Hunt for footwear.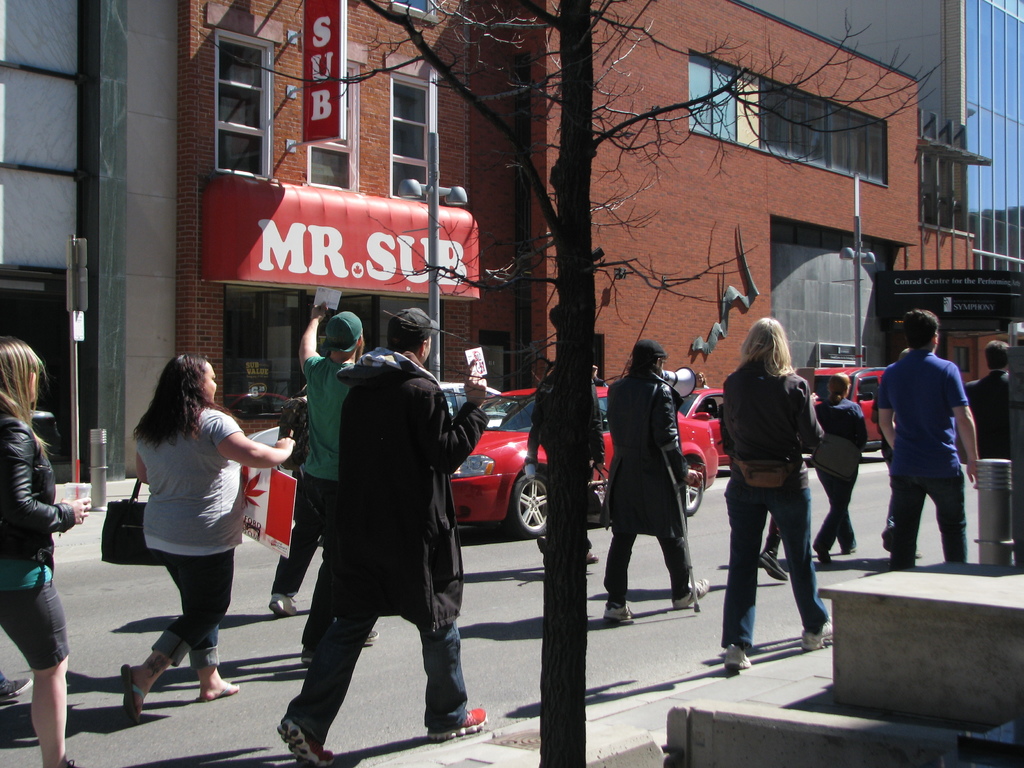
Hunted down at Rect(268, 598, 303, 616).
